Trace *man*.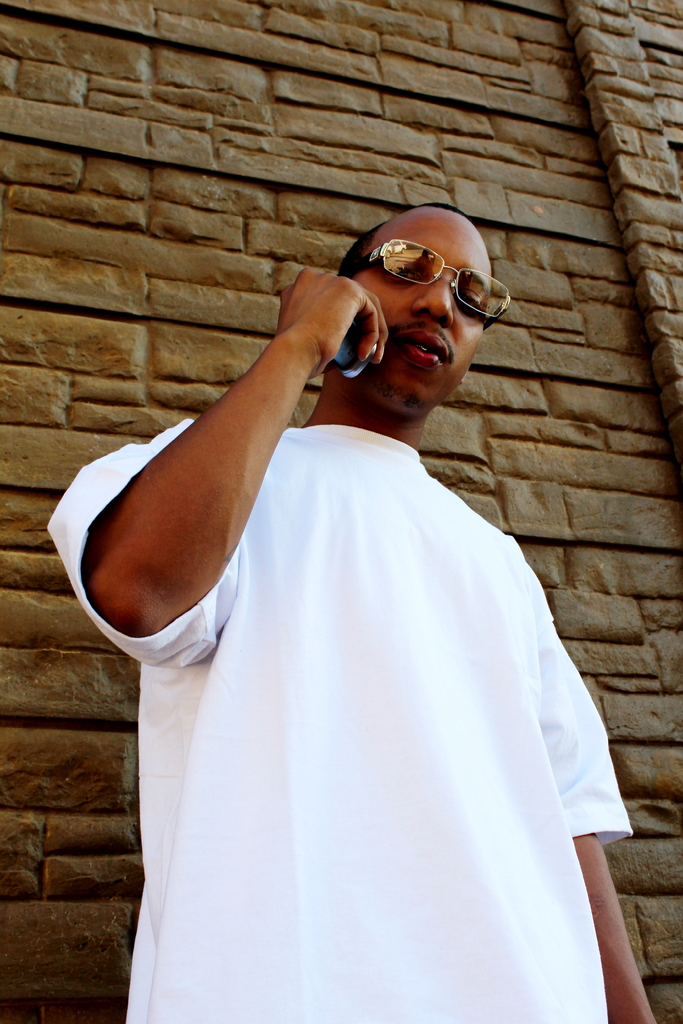
Traced to crop(38, 156, 633, 963).
